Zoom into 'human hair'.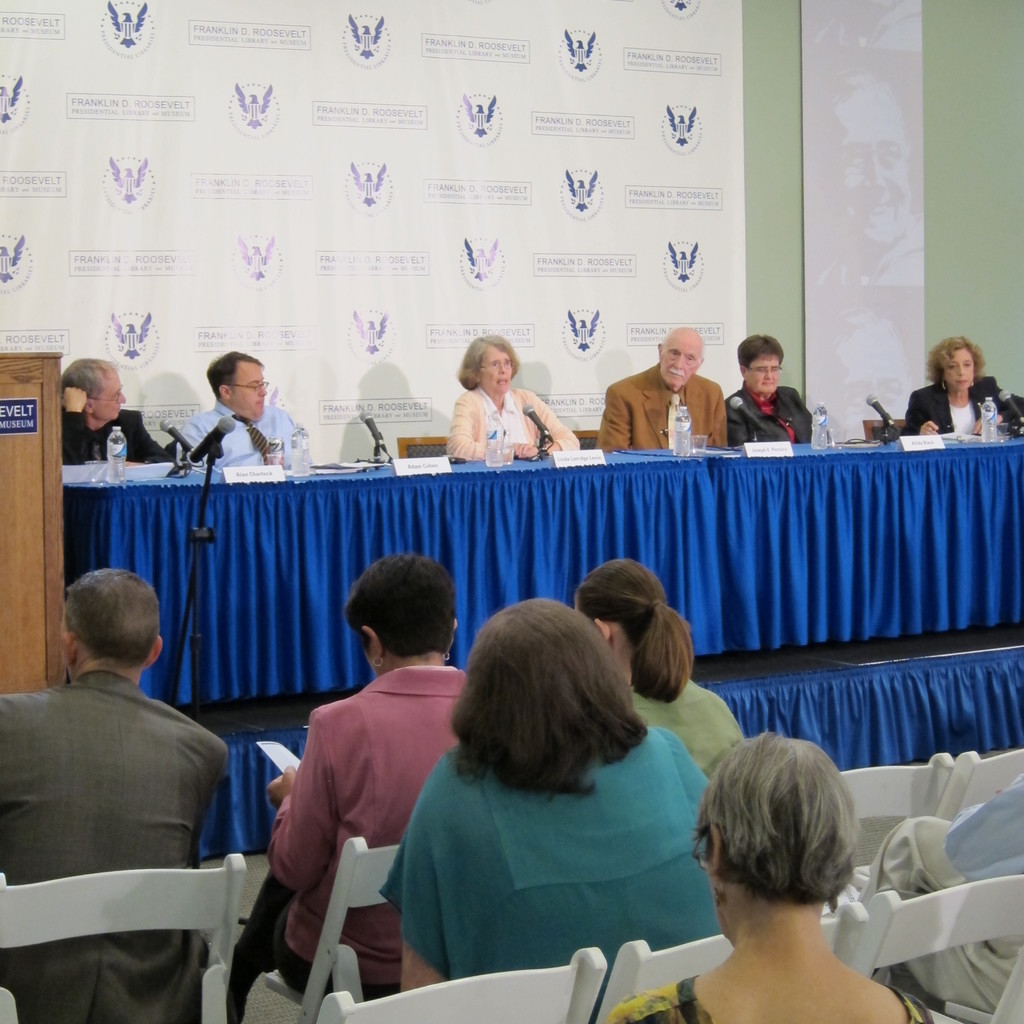
Zoom target: (57, 358, 113, 407).
